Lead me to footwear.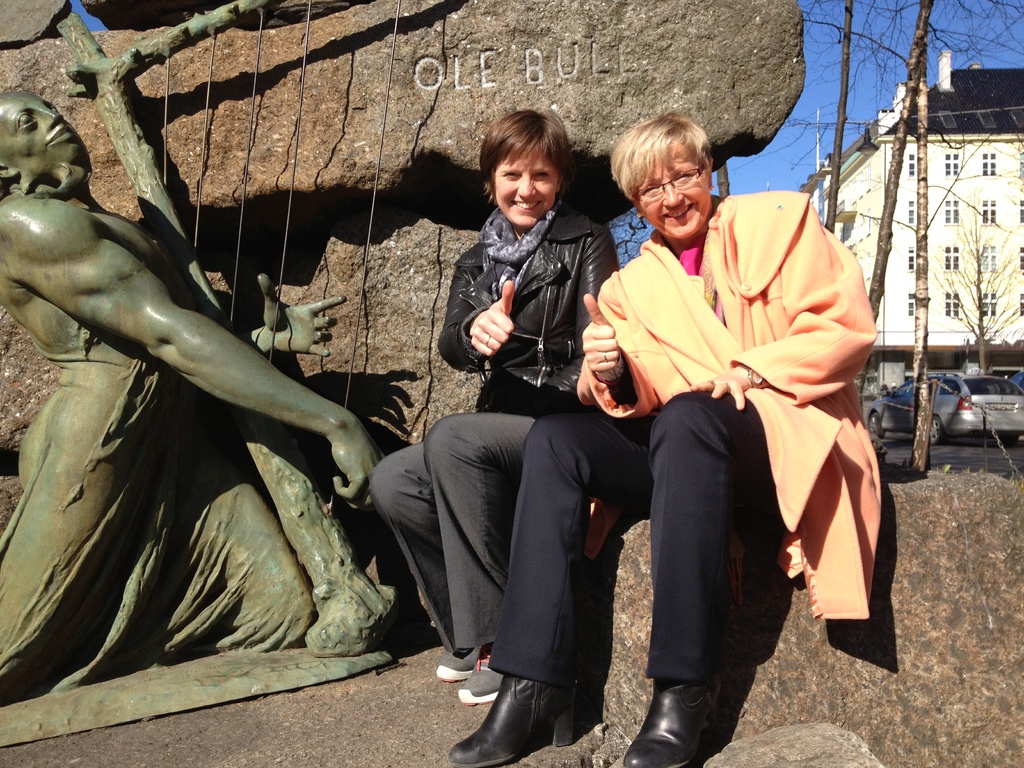
Lead to BBox(452, 656, 569, 756).
